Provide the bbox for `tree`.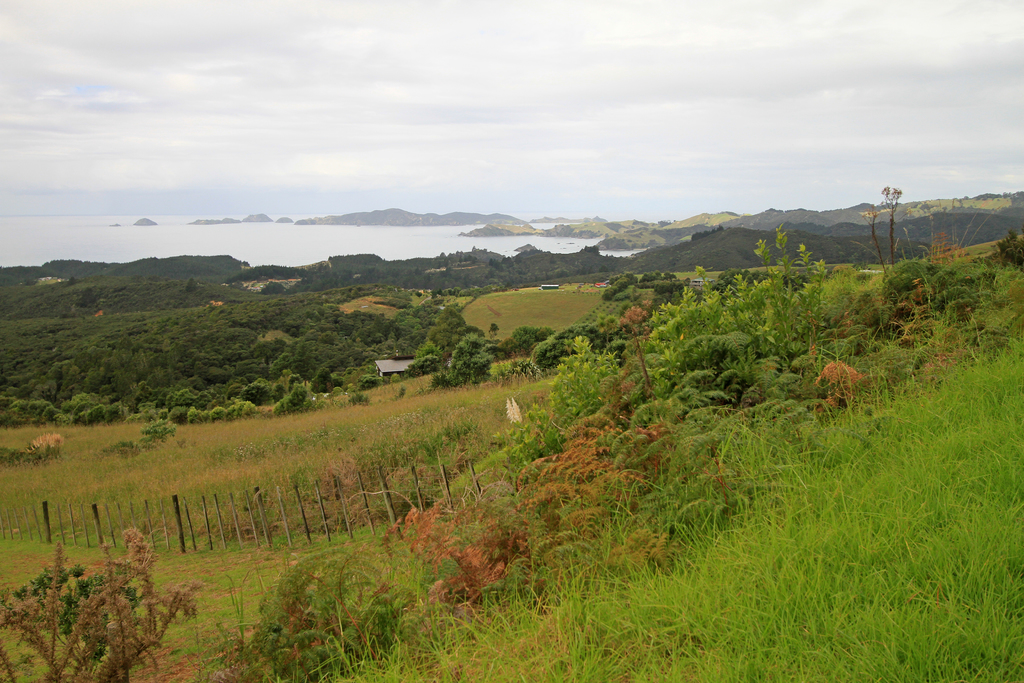
l=436, t=332, r=498, b=388.
